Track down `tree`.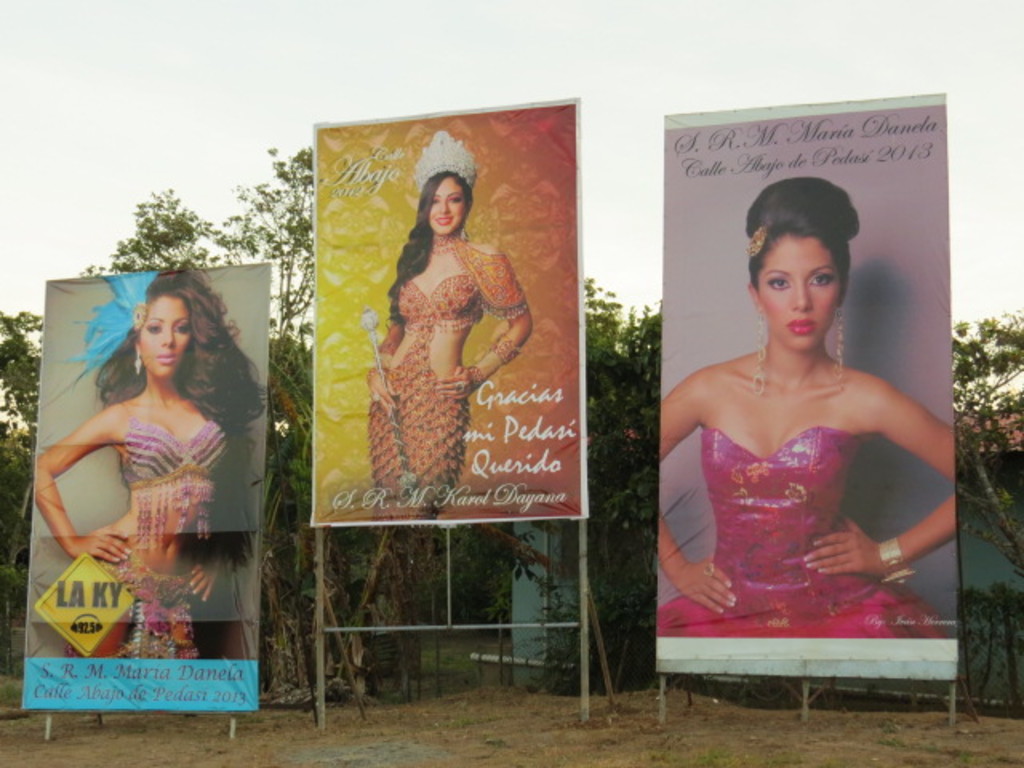
Tracked to rect(75, 173, 264, 275).
